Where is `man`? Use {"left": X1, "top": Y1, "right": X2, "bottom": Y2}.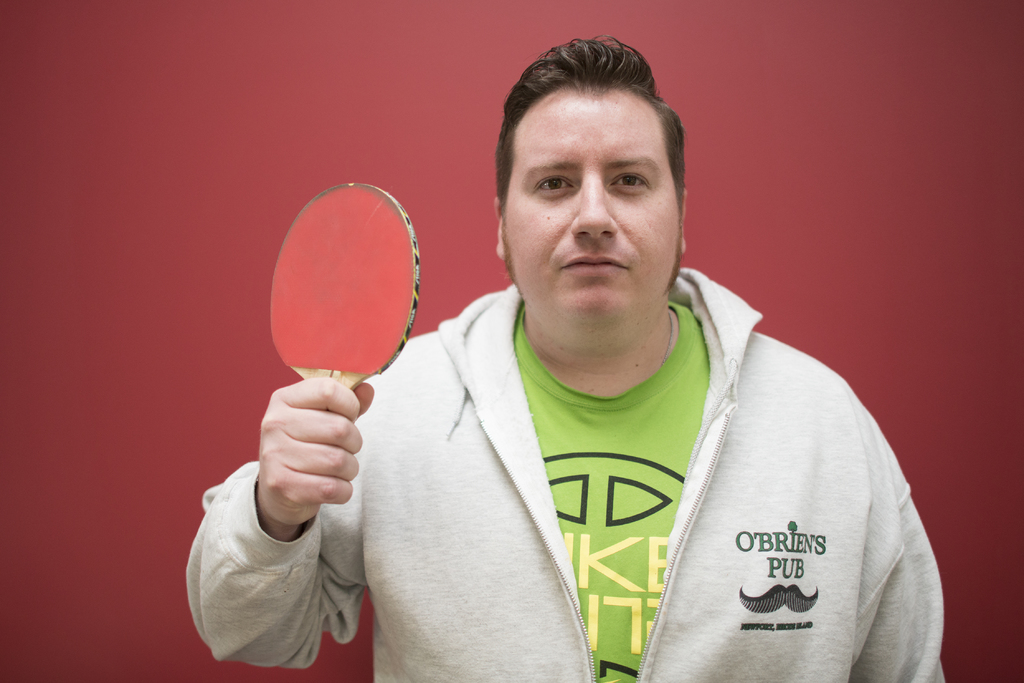
{"left": 257, "top": 40, "right": 927, "bottom": 682}.
